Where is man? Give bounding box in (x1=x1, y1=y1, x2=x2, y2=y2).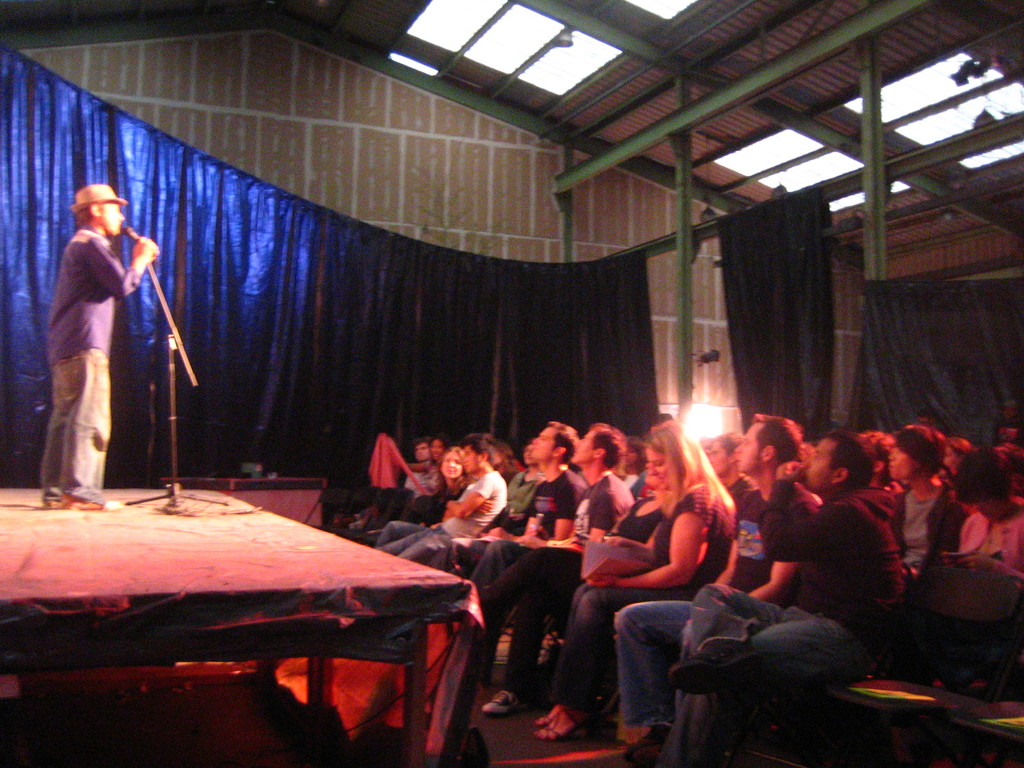
(x1=619, y1=412, x2=826, y2=752).
